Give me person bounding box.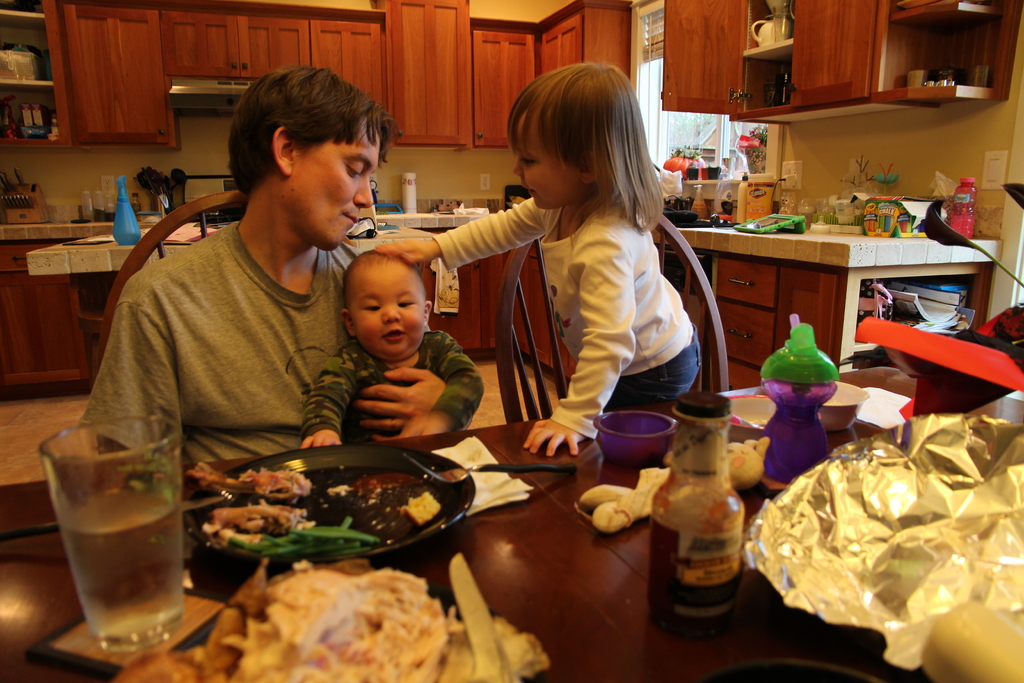
x1=84 y1=65 x2=448 y2=473.
